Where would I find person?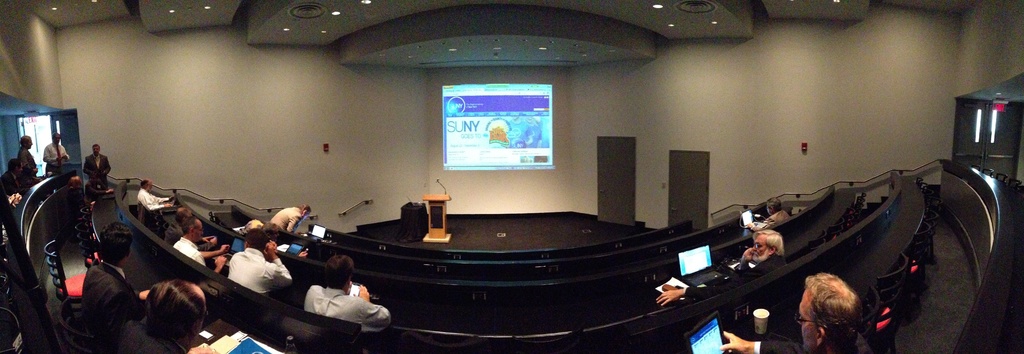
At [138, 176, 178, 212].
